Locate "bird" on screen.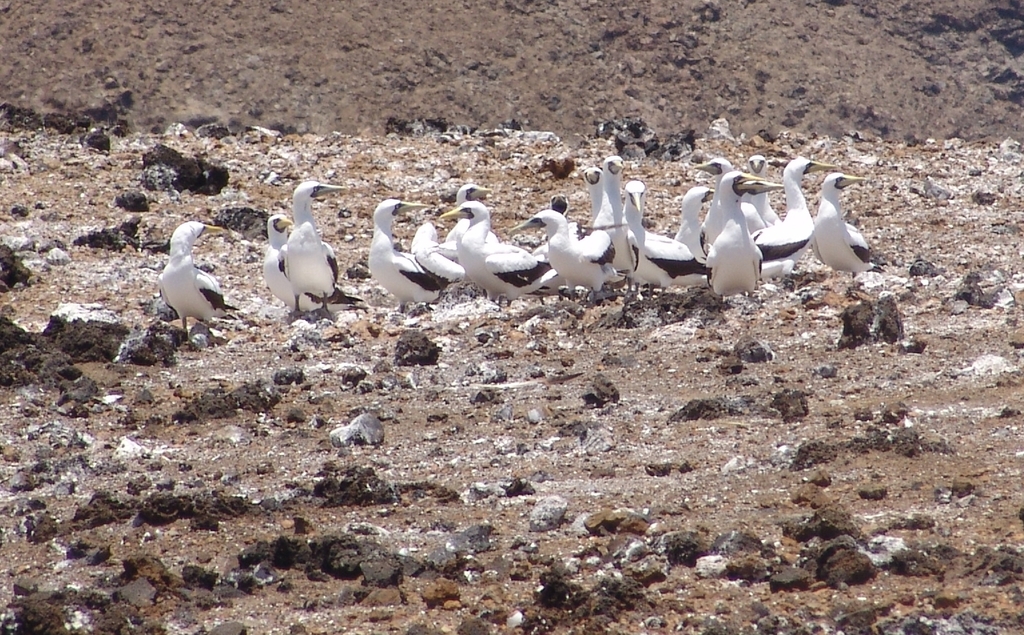
On screen at (504,202,621,306).
